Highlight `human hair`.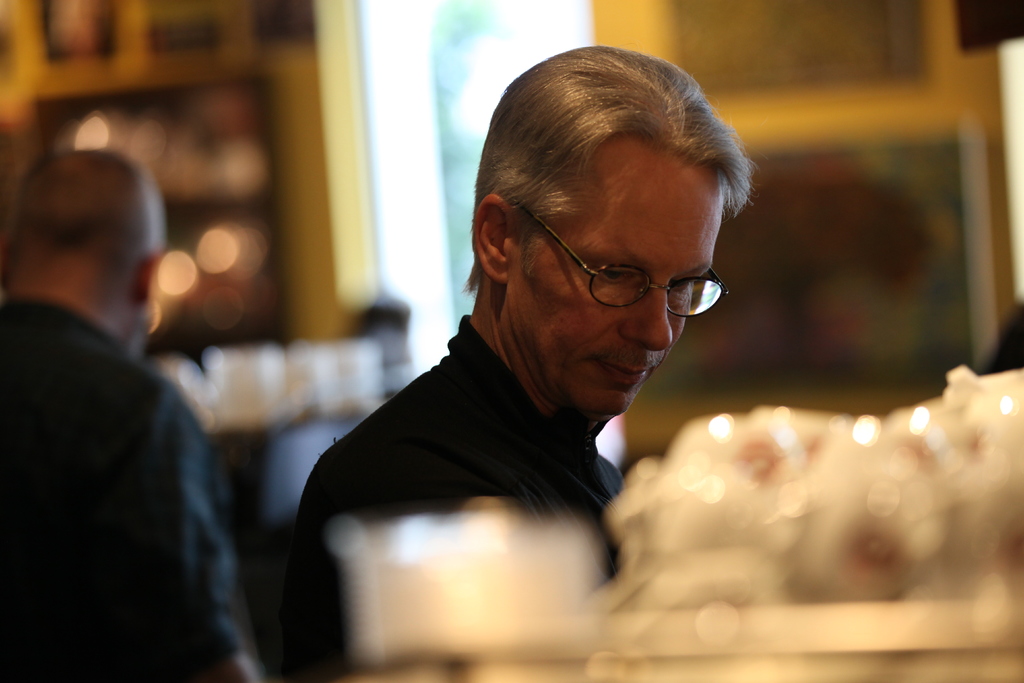
Highlighted region: l=484, t=75, r=743, b=287.
